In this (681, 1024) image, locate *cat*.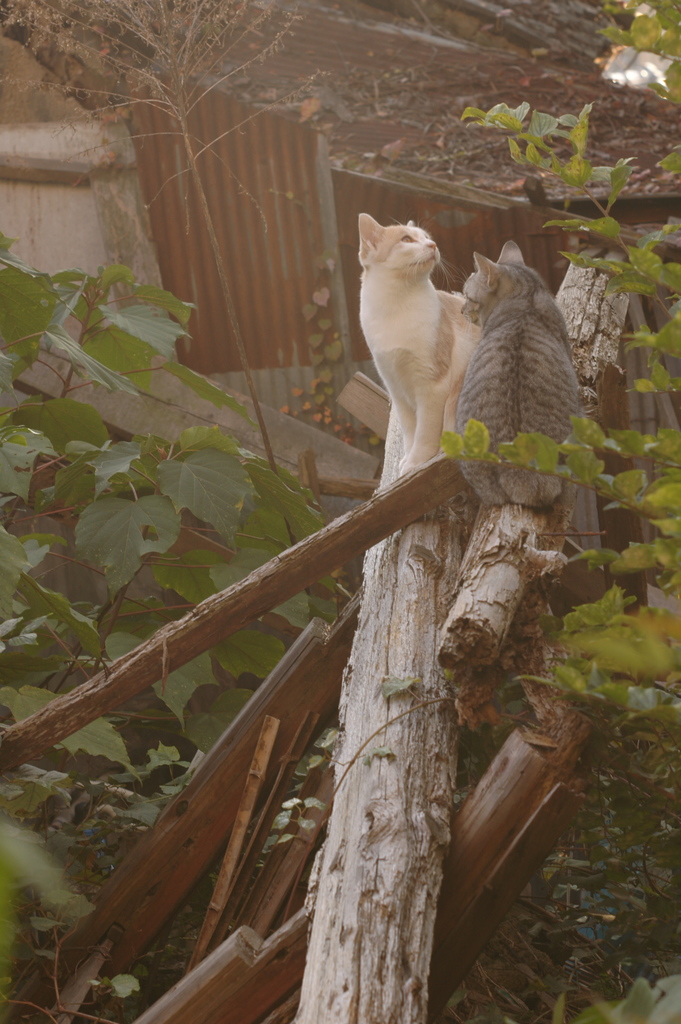
Bounding box: left=359, top=196, right=487, bottom=454.
